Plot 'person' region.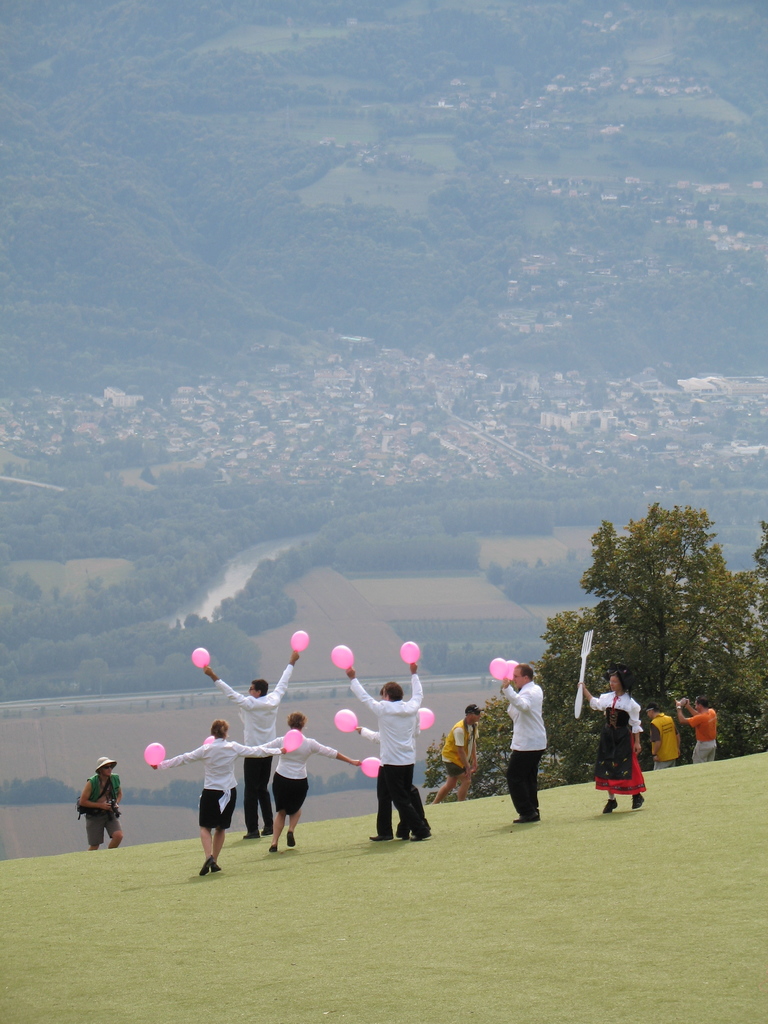
Plotted at pyautogui.locateOnScreen(577, 670, 648, 815).
